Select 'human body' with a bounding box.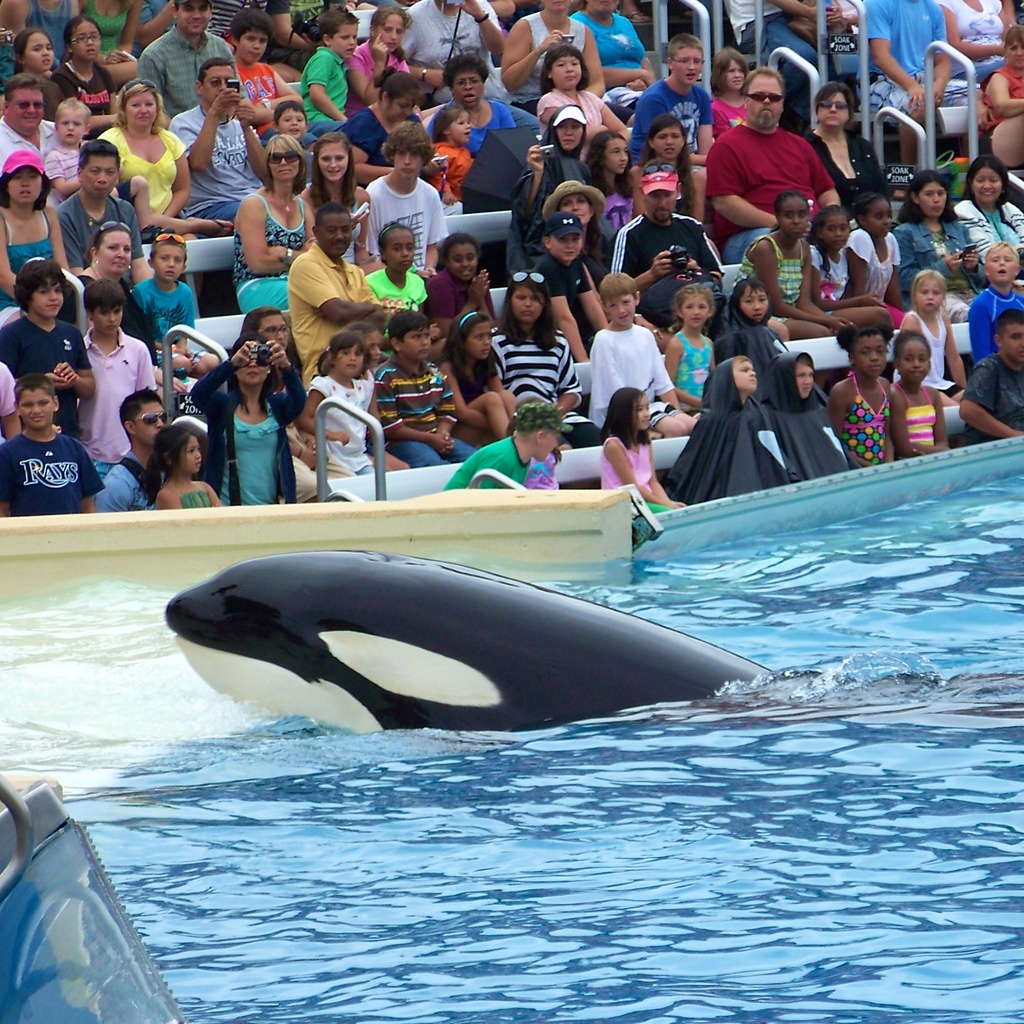
<bbox>420, 108, 476, 203</bbox>.
